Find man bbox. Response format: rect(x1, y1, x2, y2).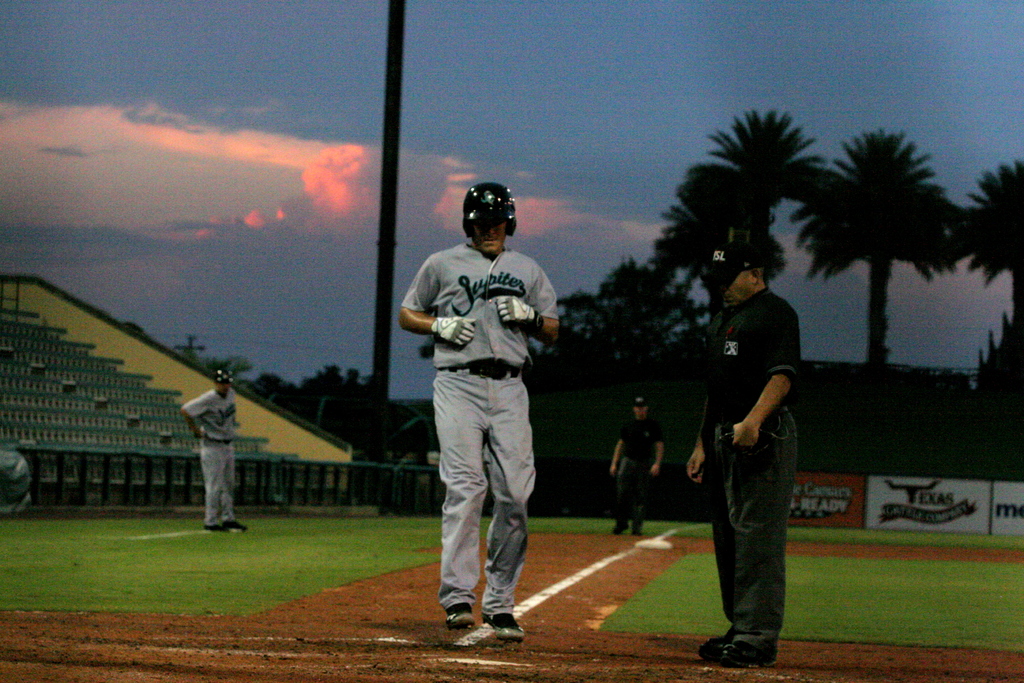
rect(178, 367, 249, 531).
